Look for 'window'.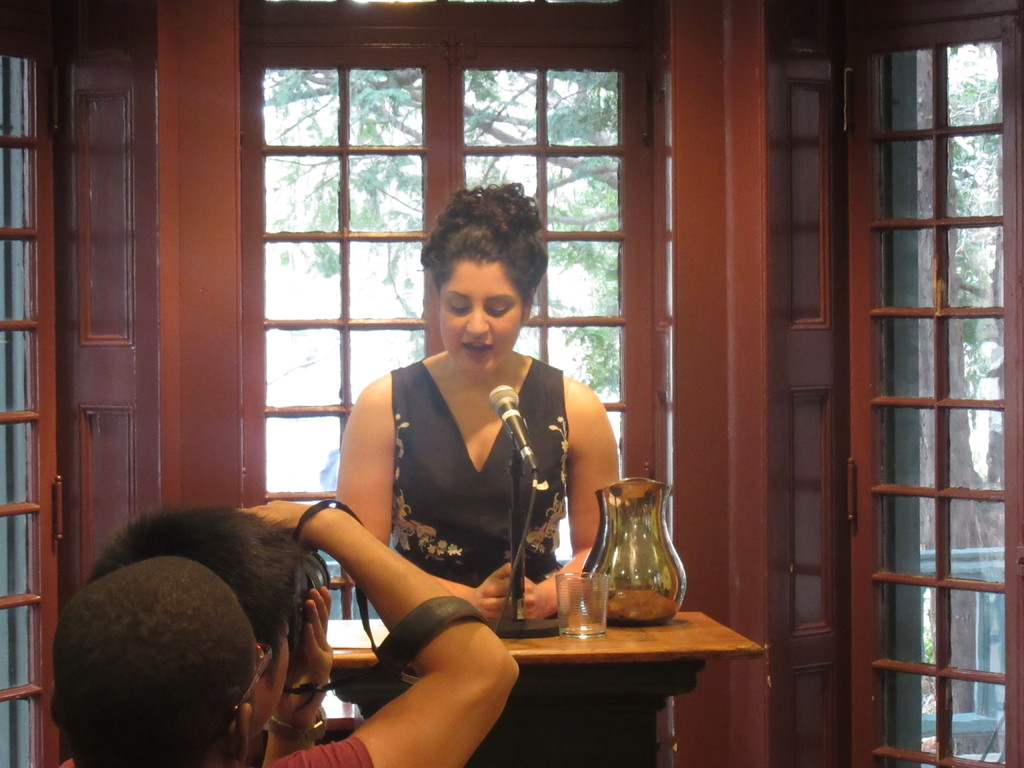
Found: box(1, 56, 34, 767).
